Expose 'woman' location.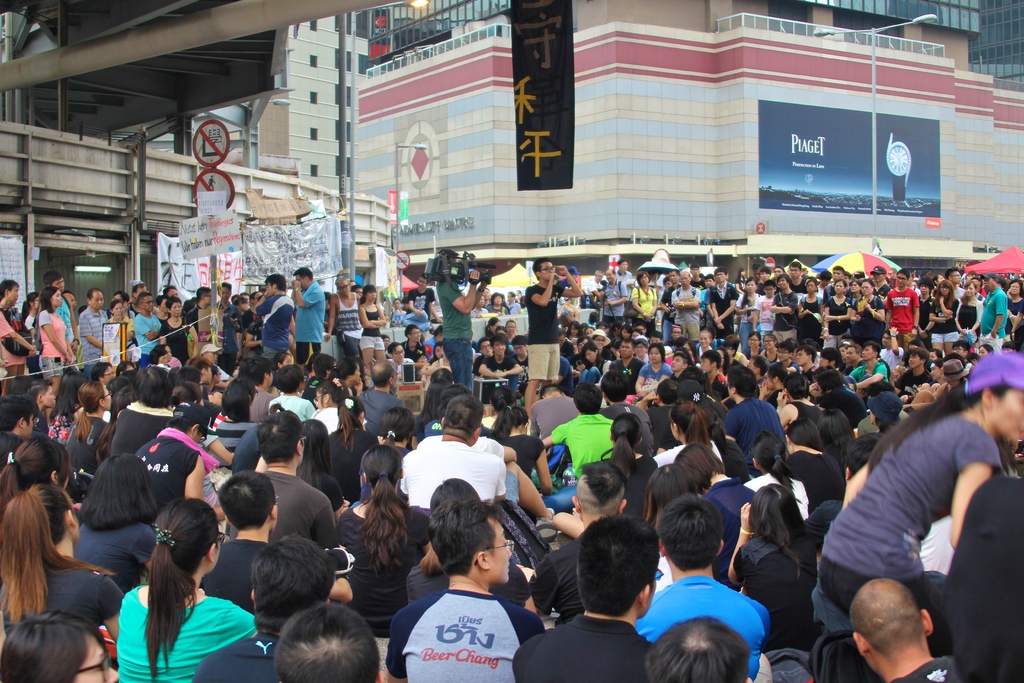
Exposed at <bbox>0, 483, 124, 630</bbox>.
